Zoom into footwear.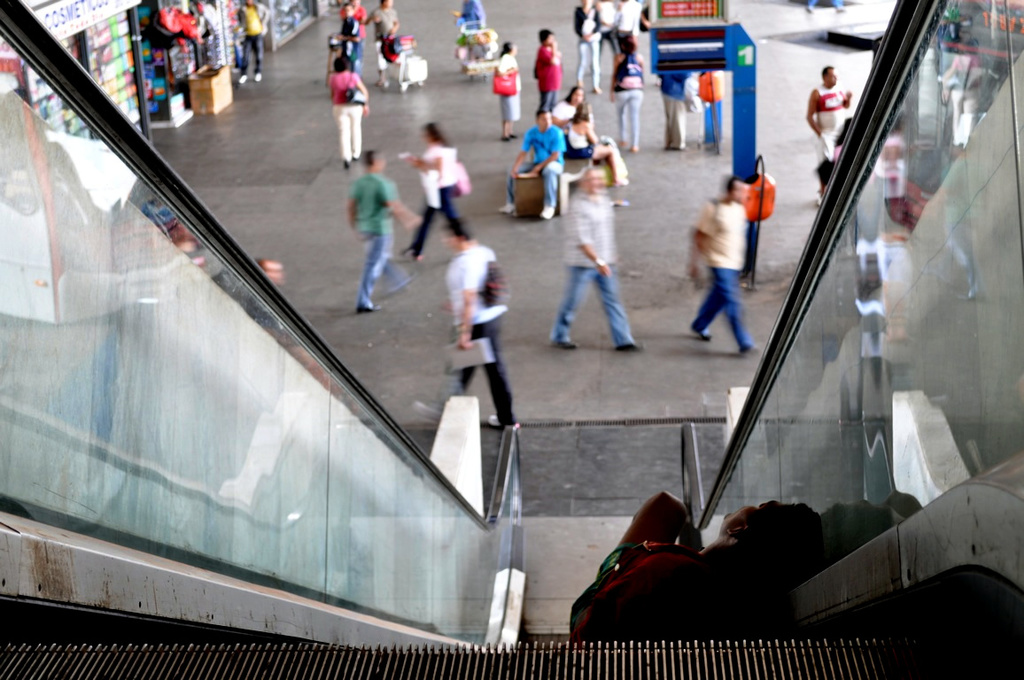
Zoom target: box(610, 341, 644, 354).
